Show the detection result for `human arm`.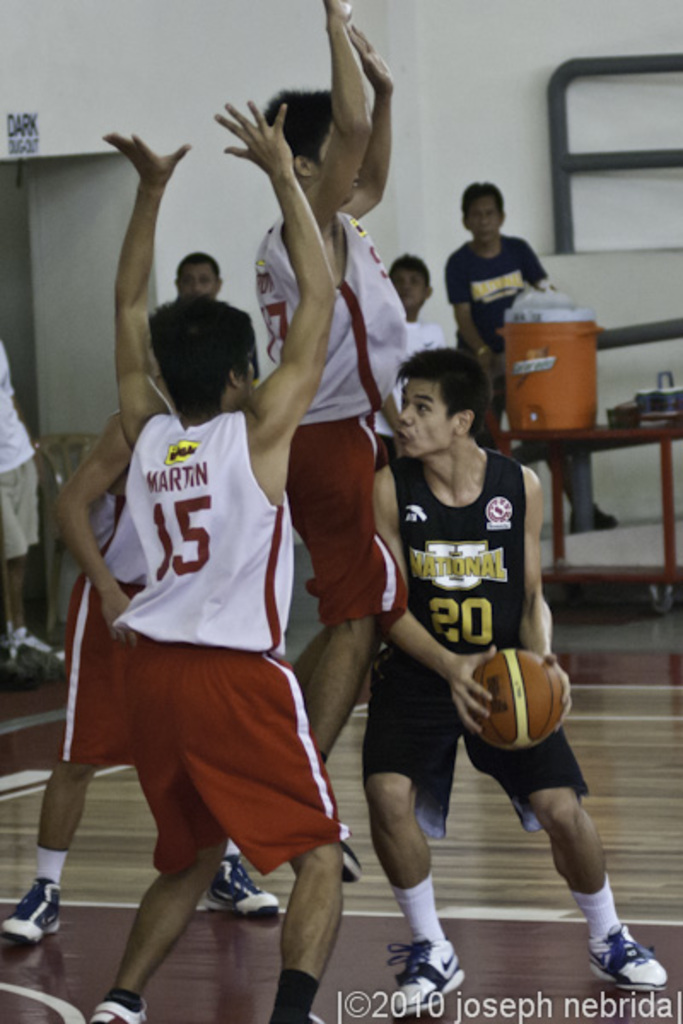
detection(207, 84, 336, 435).
